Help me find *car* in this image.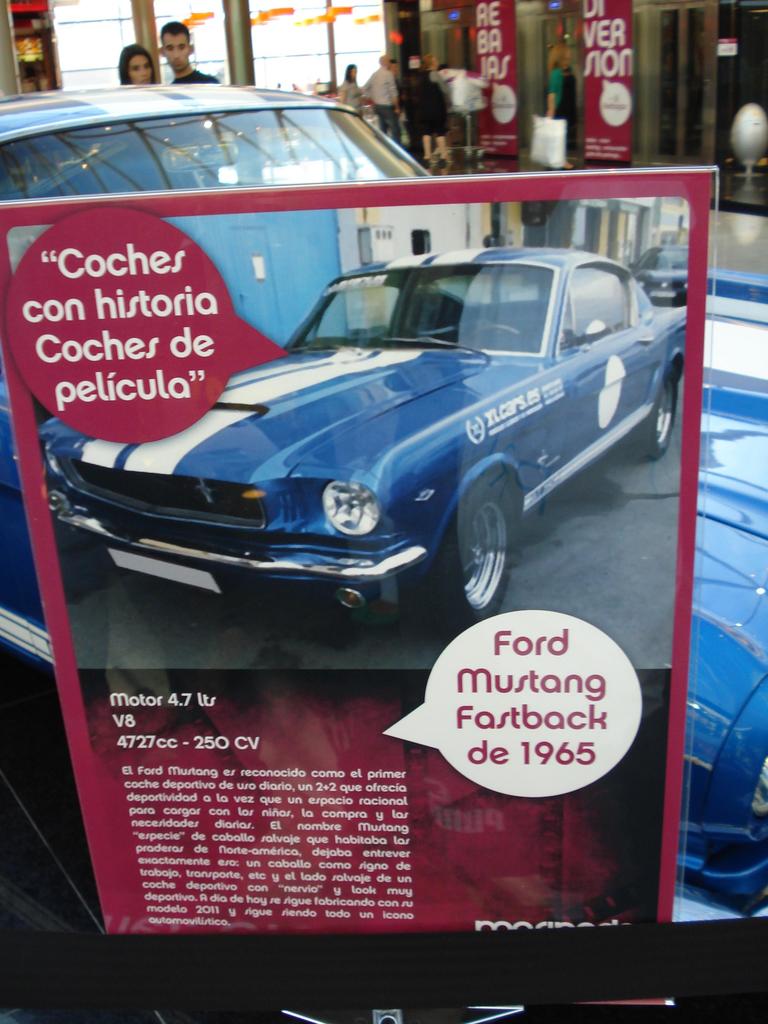
Found it: bbox=[0, 81, 767, 924].
